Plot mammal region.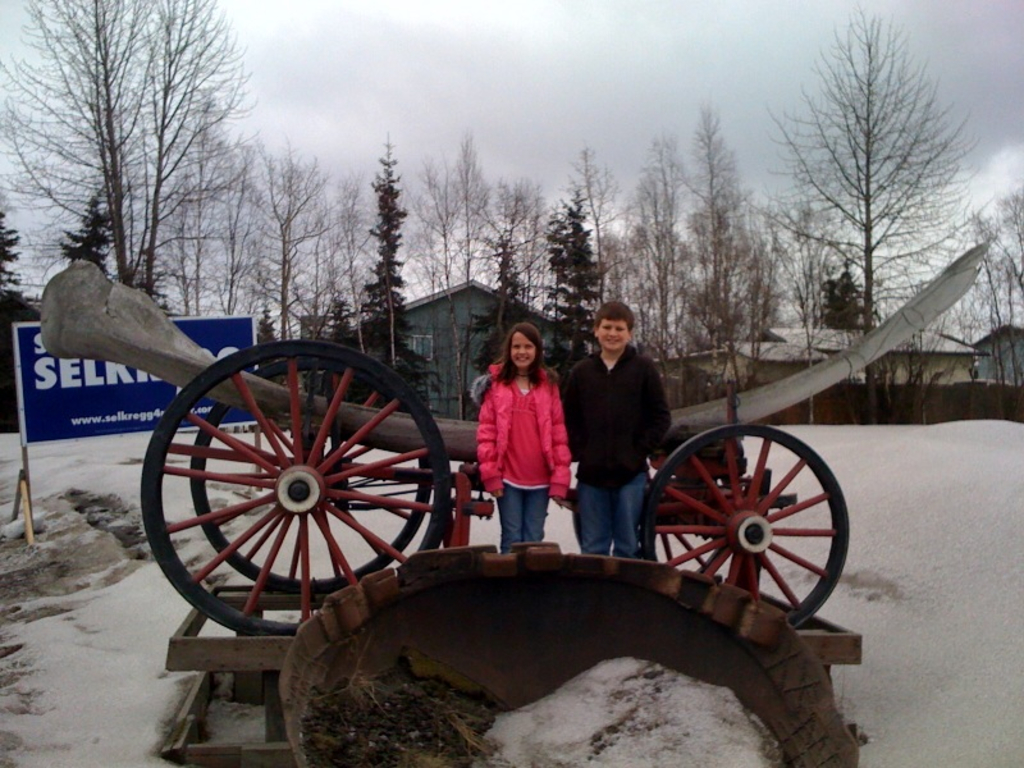
Plotted at box=[466, 329, 572, 563].
